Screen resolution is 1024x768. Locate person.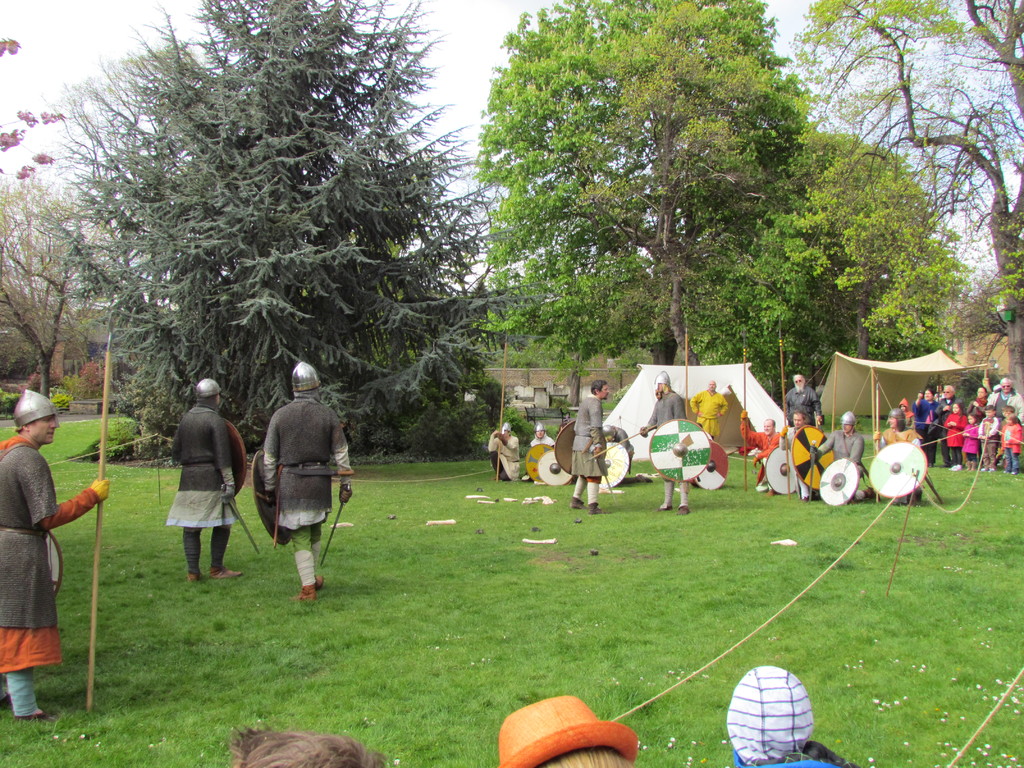
644 369 701 512.
